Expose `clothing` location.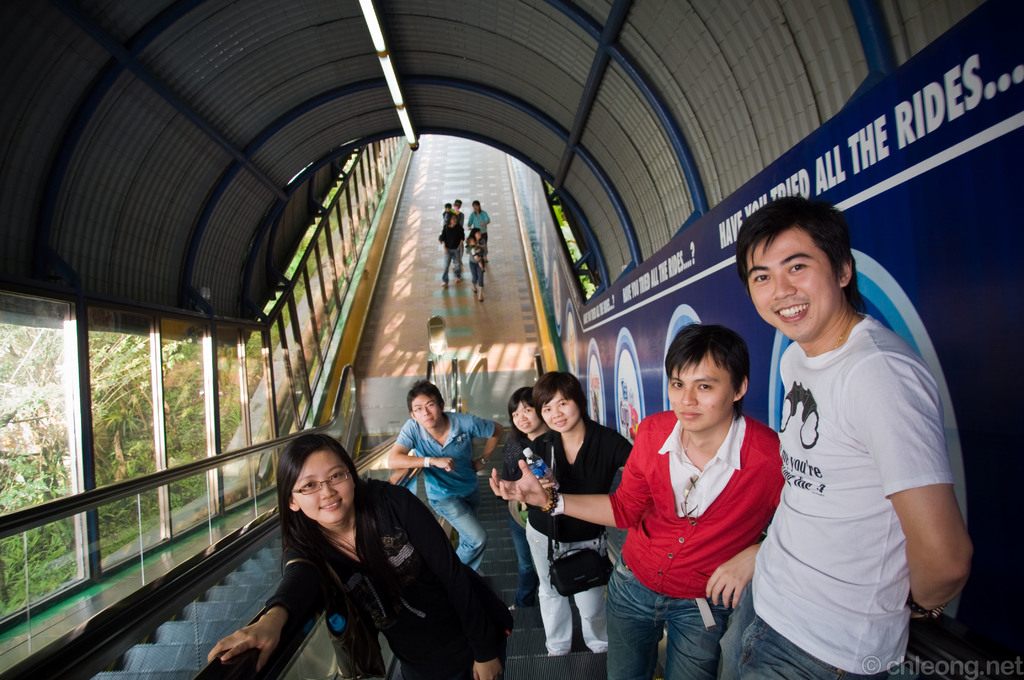
Exposed at locate(471, 240, 486, 260).
